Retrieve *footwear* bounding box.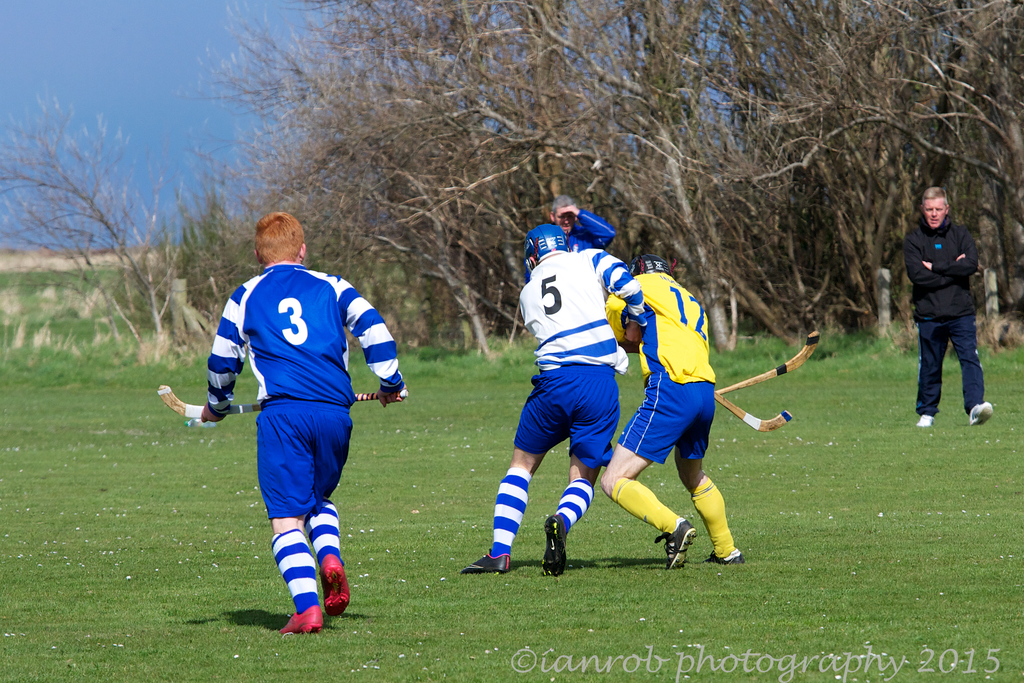
Bounding box: rect(317, 555, 350, 619).
